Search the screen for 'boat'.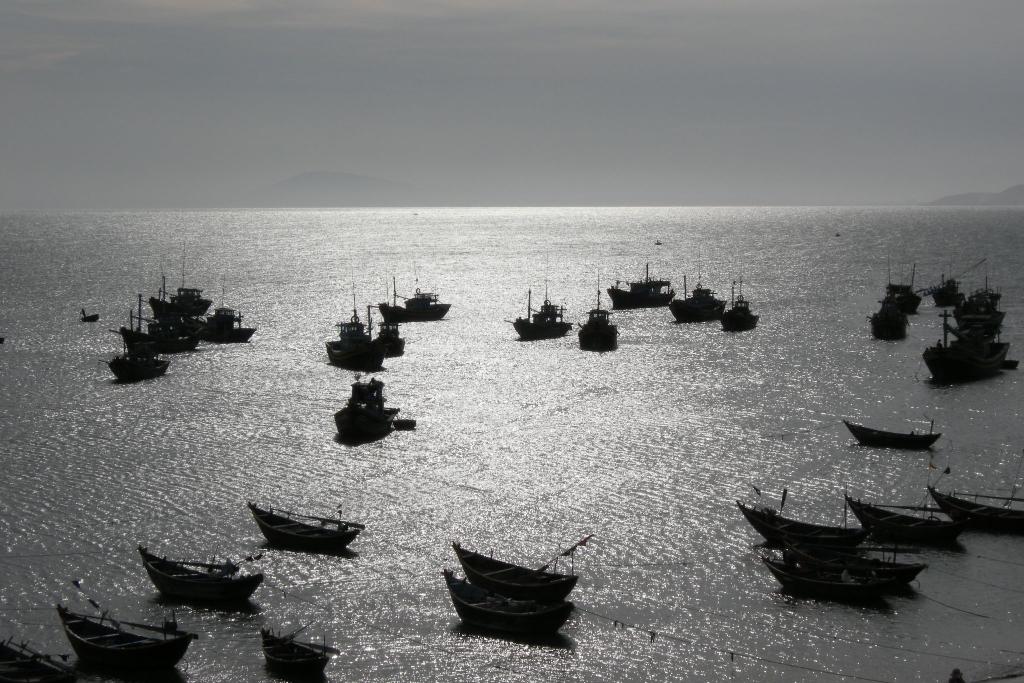
Found at locate(783, 550, 932, 585).
